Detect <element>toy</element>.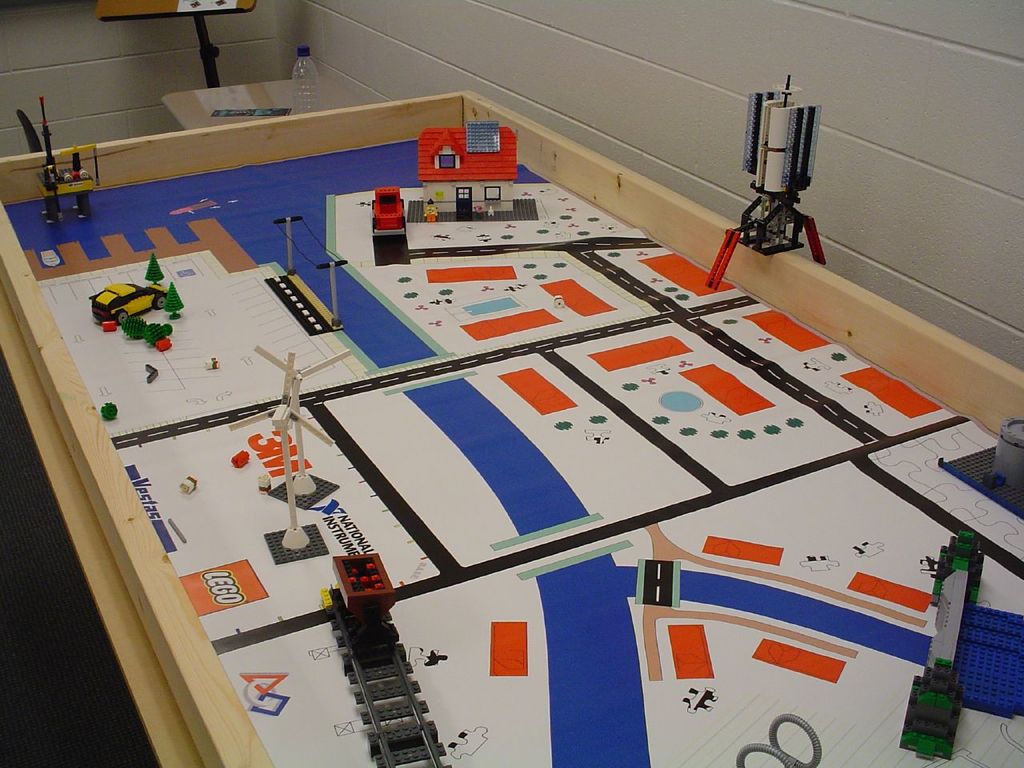
Detected at rect(422, 198, 438, 223).
